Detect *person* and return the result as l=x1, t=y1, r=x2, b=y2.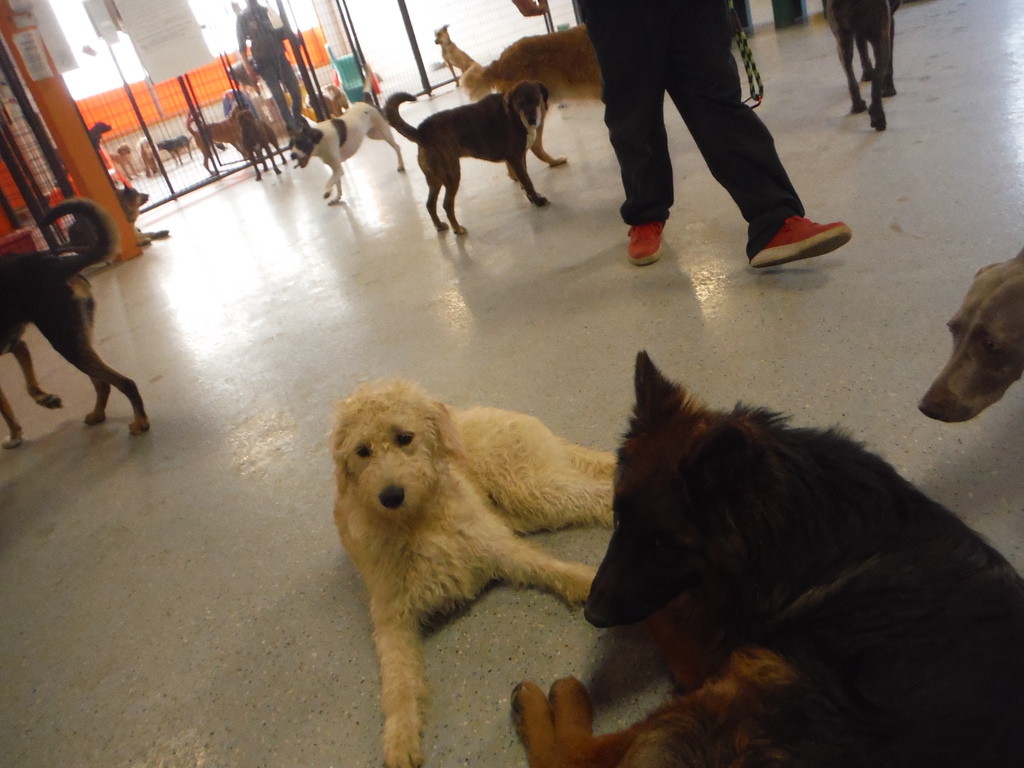
l=509, t=0, r=852, b=266.
